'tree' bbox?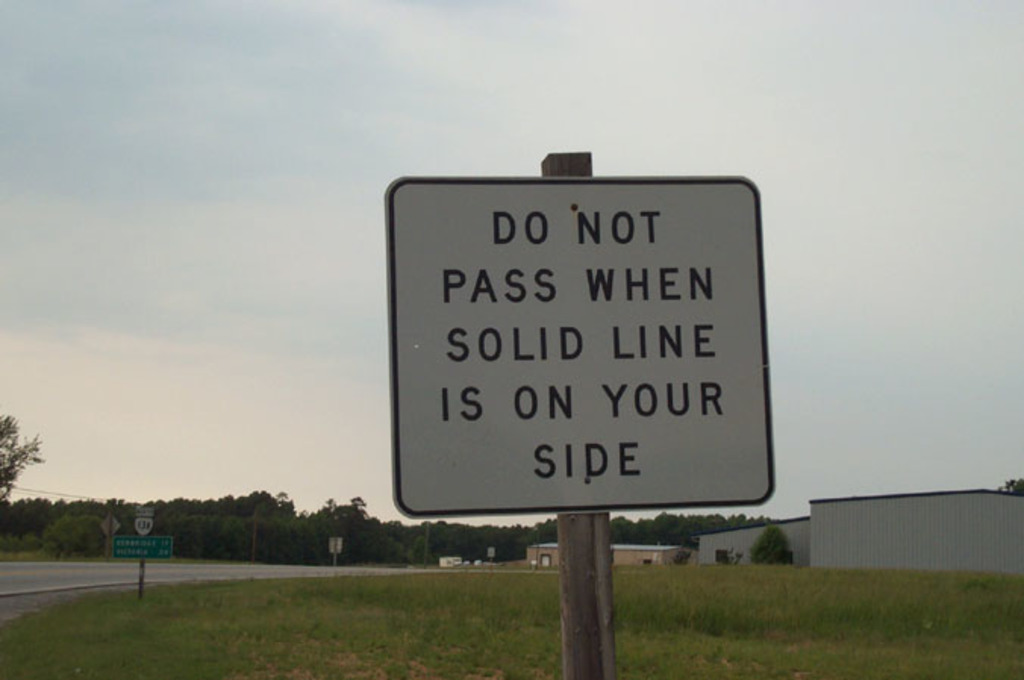
x1=671, y1=542, x2=694, y2=565
